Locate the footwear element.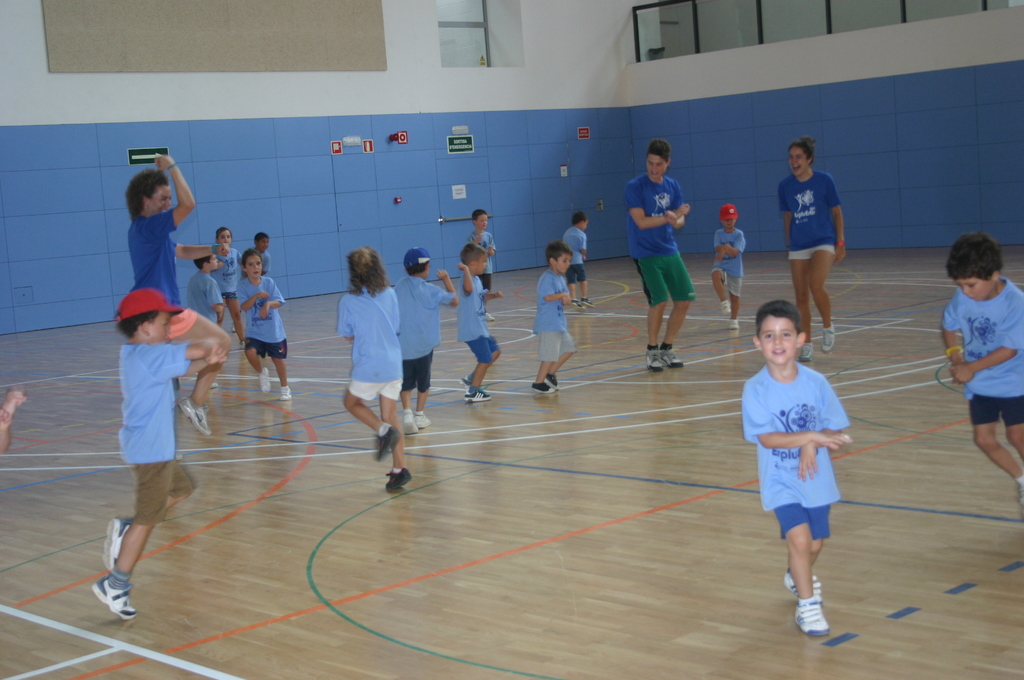
Element bbox: <bbox>728, 316, 742, 329</bbox>.
